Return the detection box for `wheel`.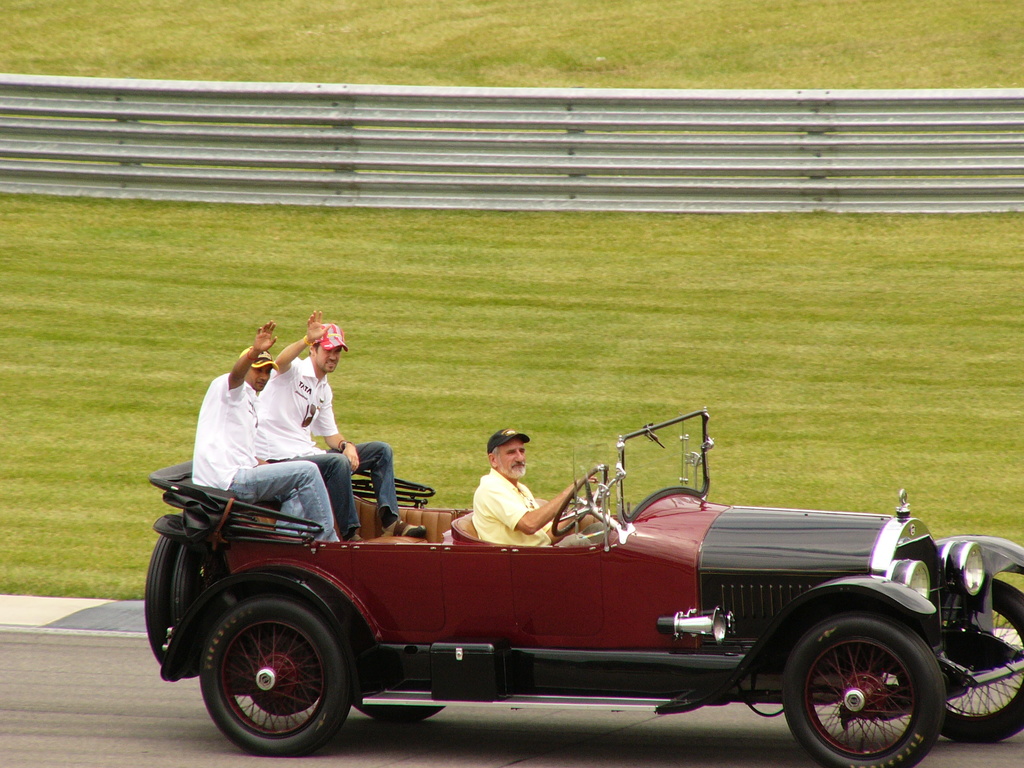
crop(925, 578, 1023, 748).
